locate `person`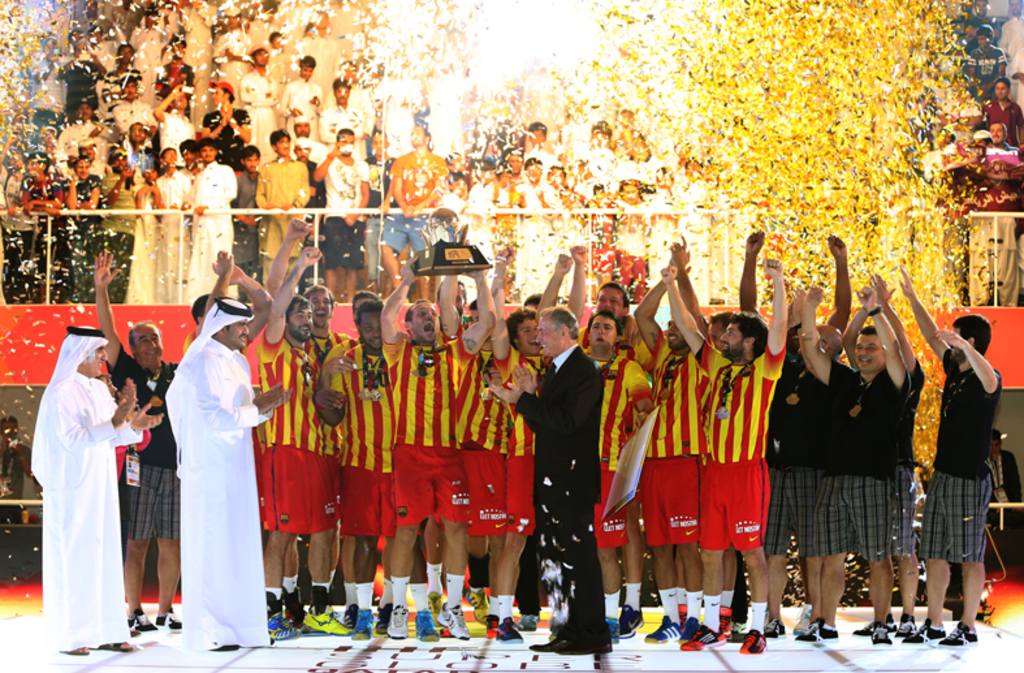
bbox=[160, 299, 291, 647]
